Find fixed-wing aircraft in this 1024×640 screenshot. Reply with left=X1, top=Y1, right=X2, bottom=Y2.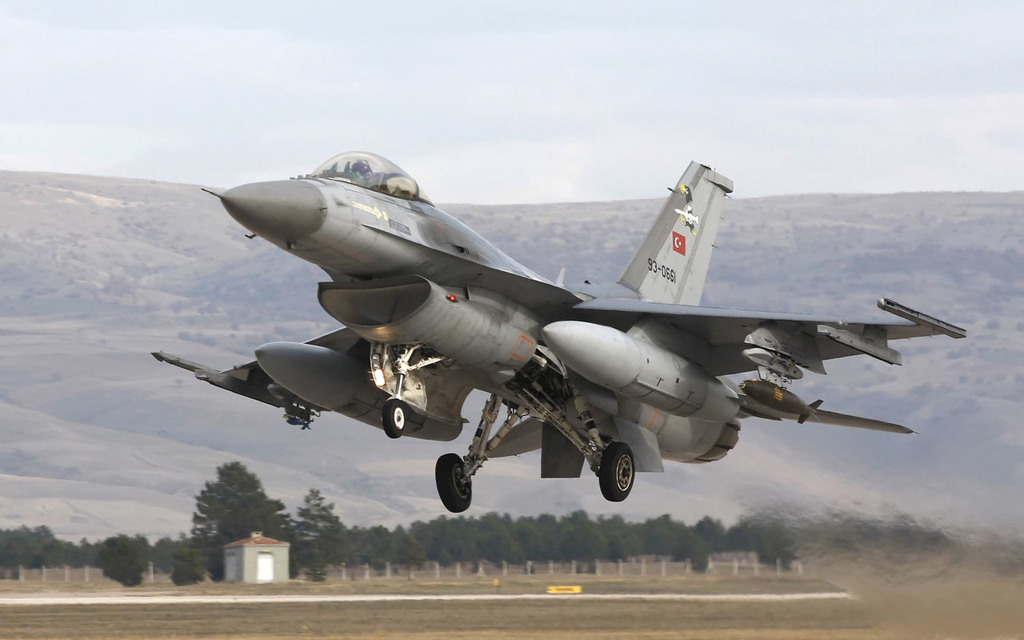
left=149, top=150, right=971, bottom=515.
